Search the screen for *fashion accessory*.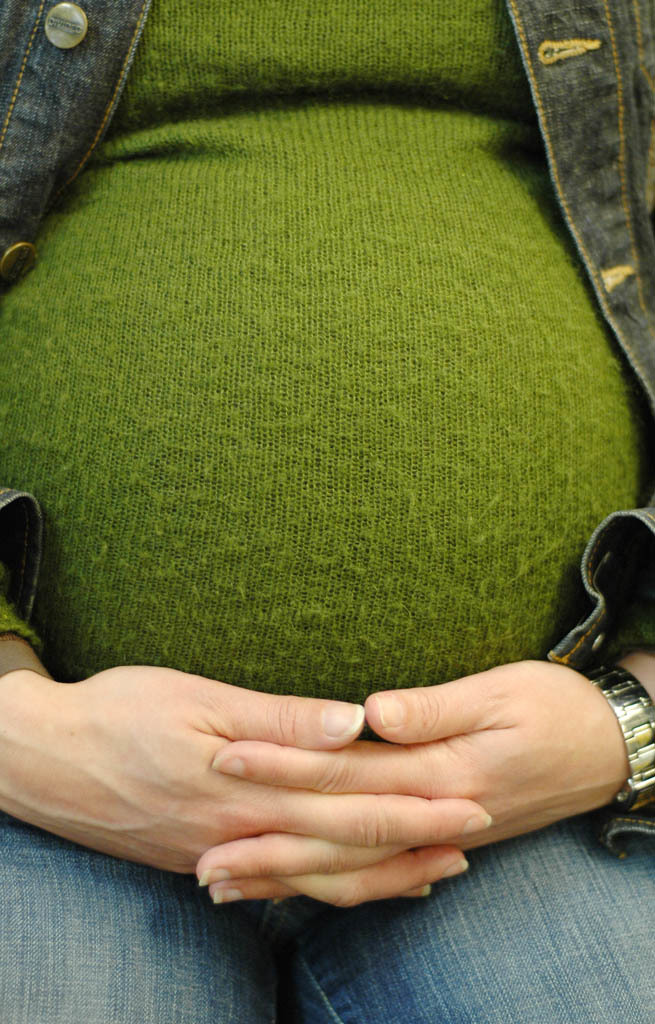
Found at [587, 658, 654, 815].
